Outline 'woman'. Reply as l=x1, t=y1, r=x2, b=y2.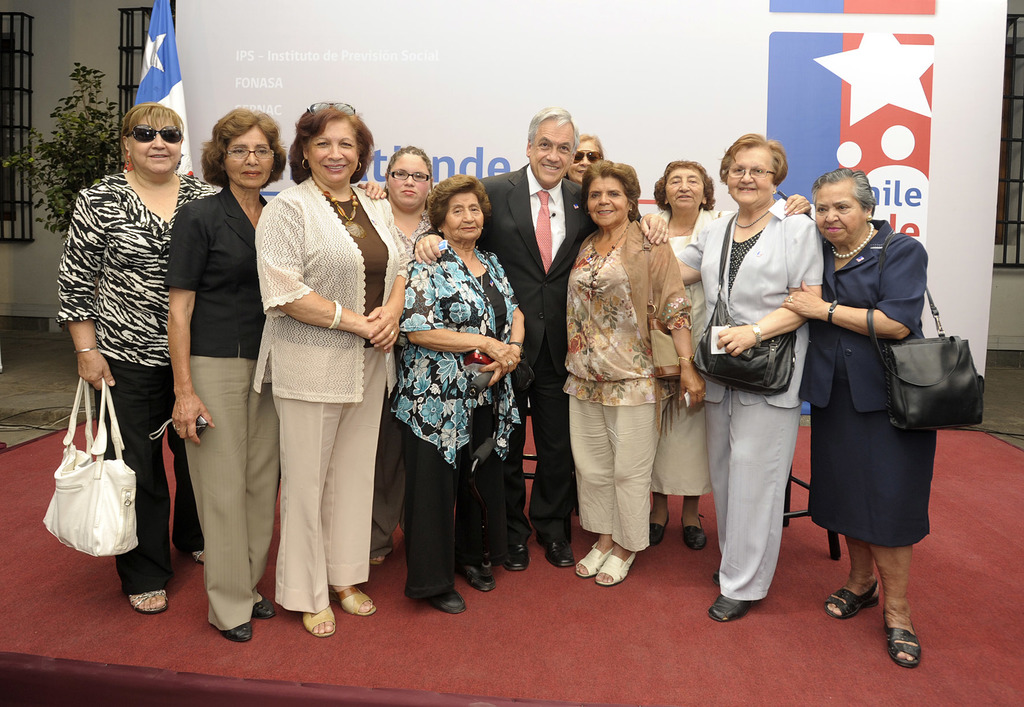
l=385, t=159, r=531, b=630.
